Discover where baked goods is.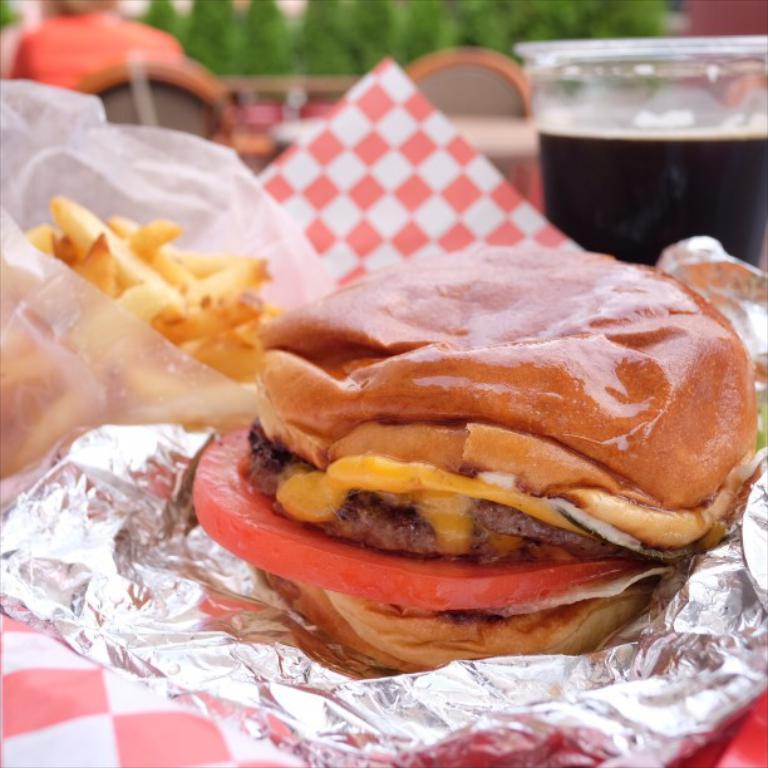
Discovered at locate(0, 200, 294, 498).
